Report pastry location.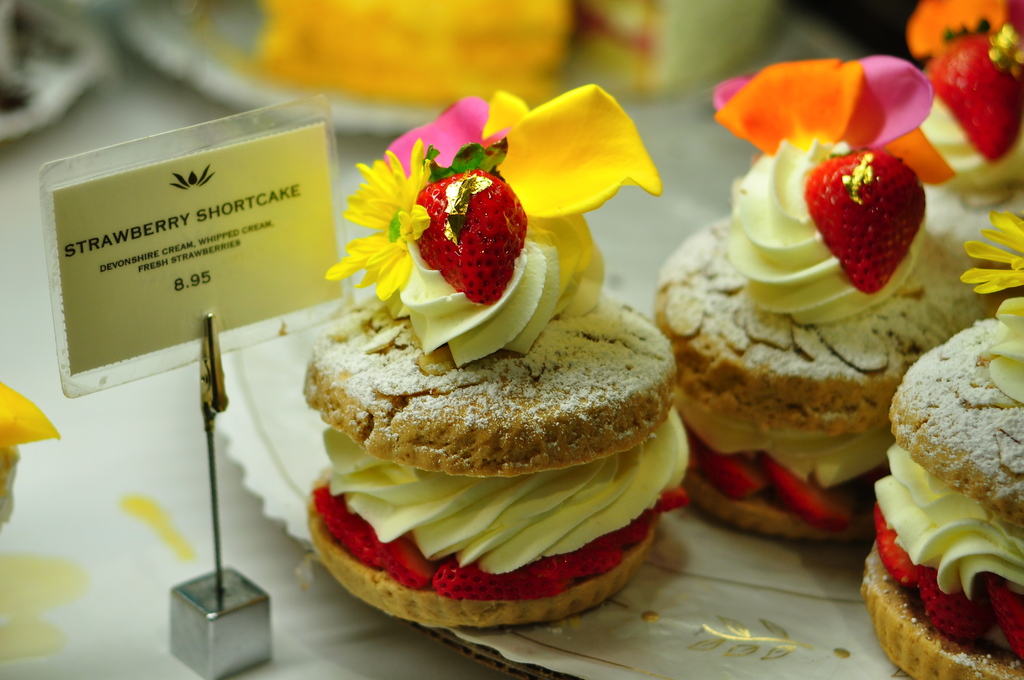
Report: l=870, t=215, r=1023, b=679.
